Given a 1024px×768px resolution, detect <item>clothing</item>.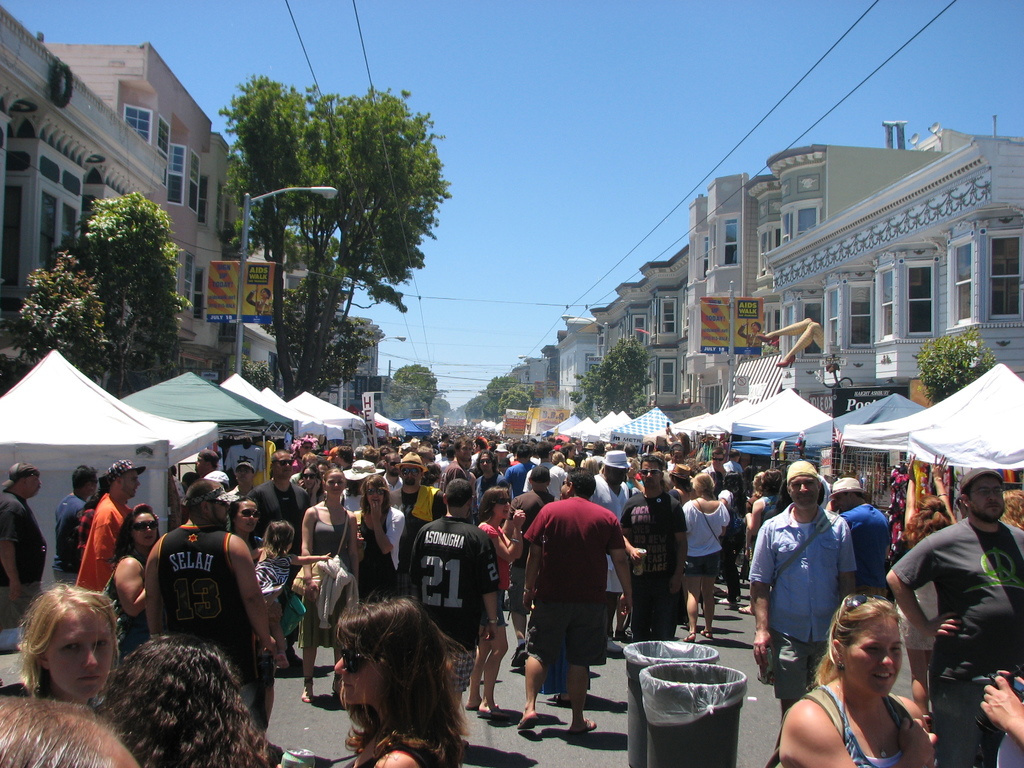
<box>746,499,776,540</box>.
